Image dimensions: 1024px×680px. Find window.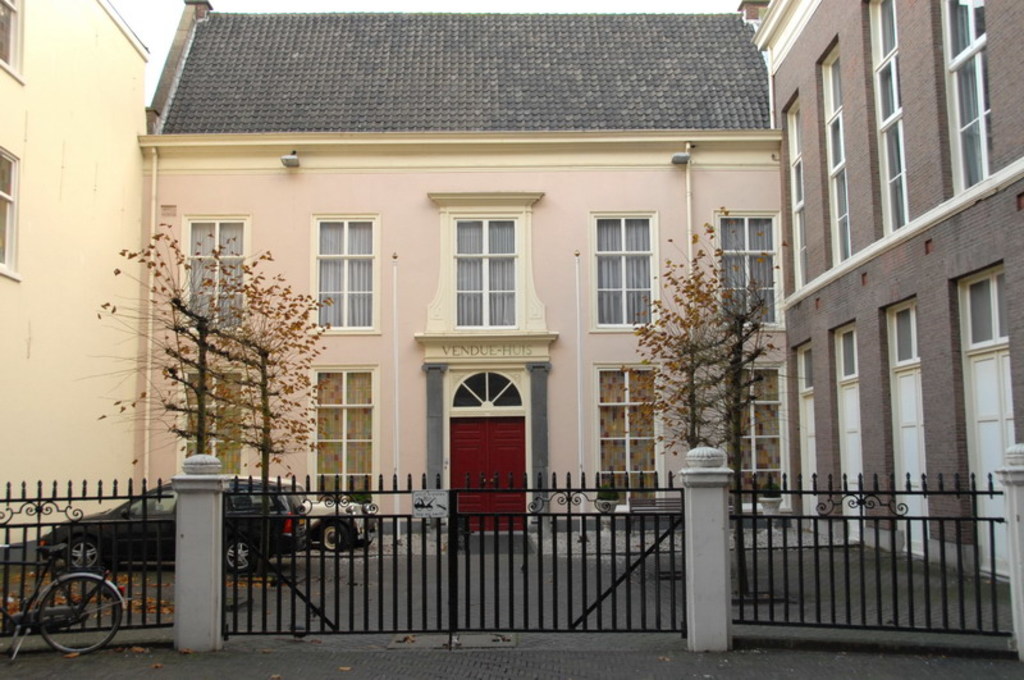
region(173, 210, 246, 338).
